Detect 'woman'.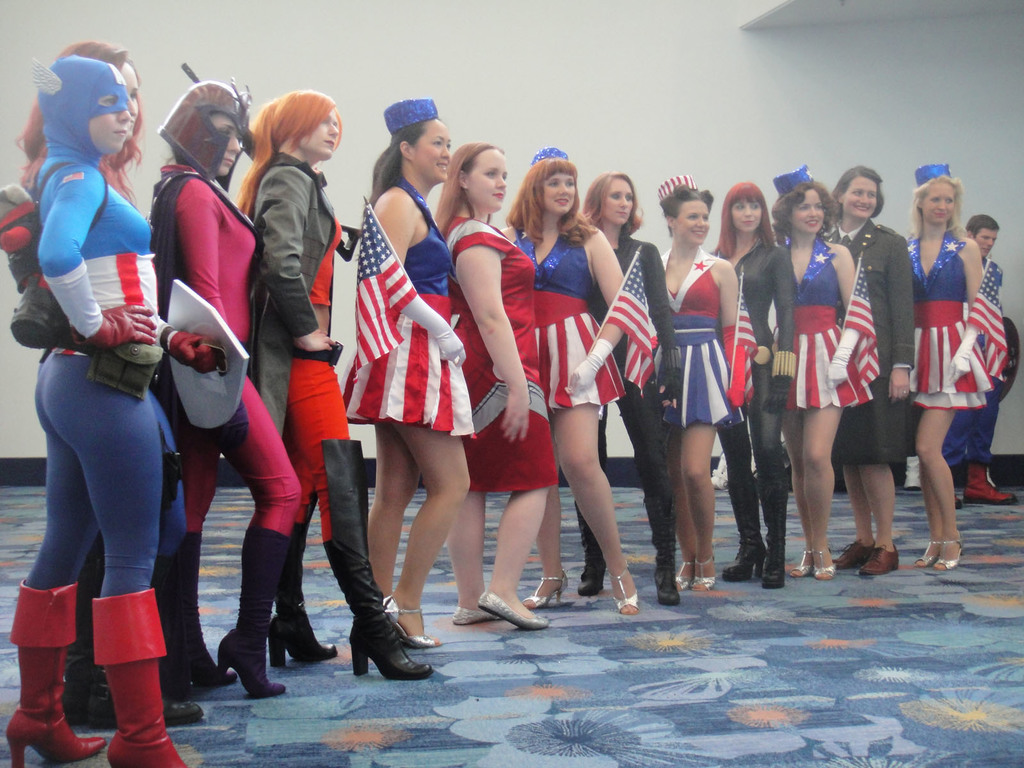
Detected at l=229, t=98, r=431, b=683.
